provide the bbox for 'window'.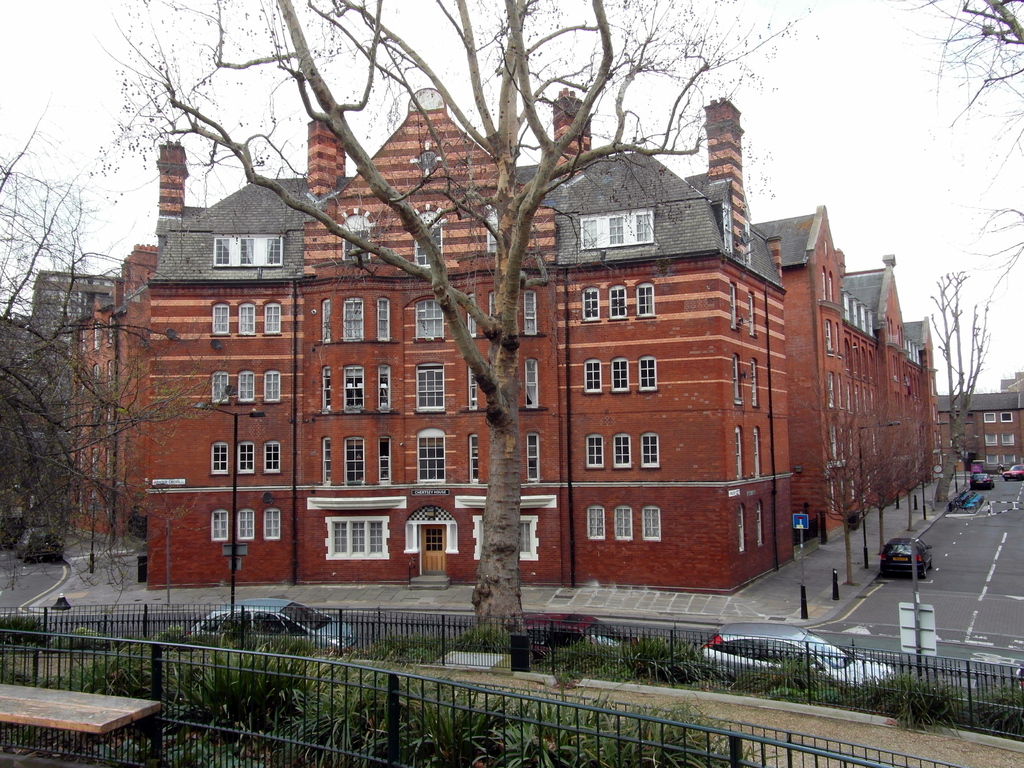
locate(342, 297, 362, 340).
